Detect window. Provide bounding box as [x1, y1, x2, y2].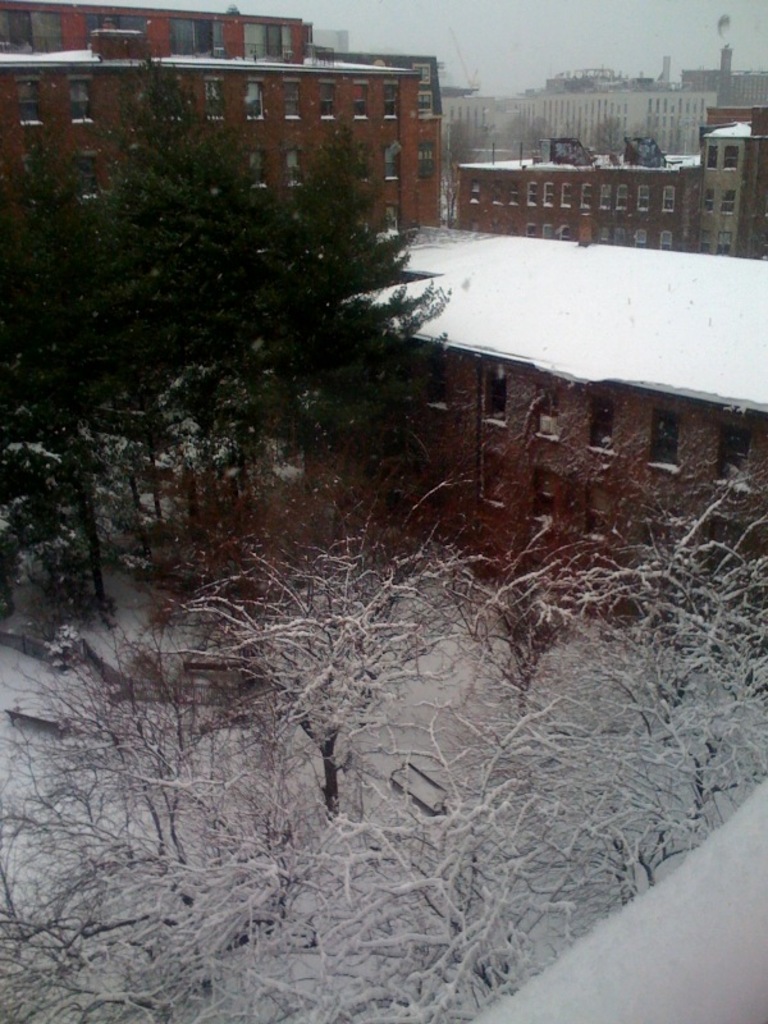
[380, 76, 396, 124].
